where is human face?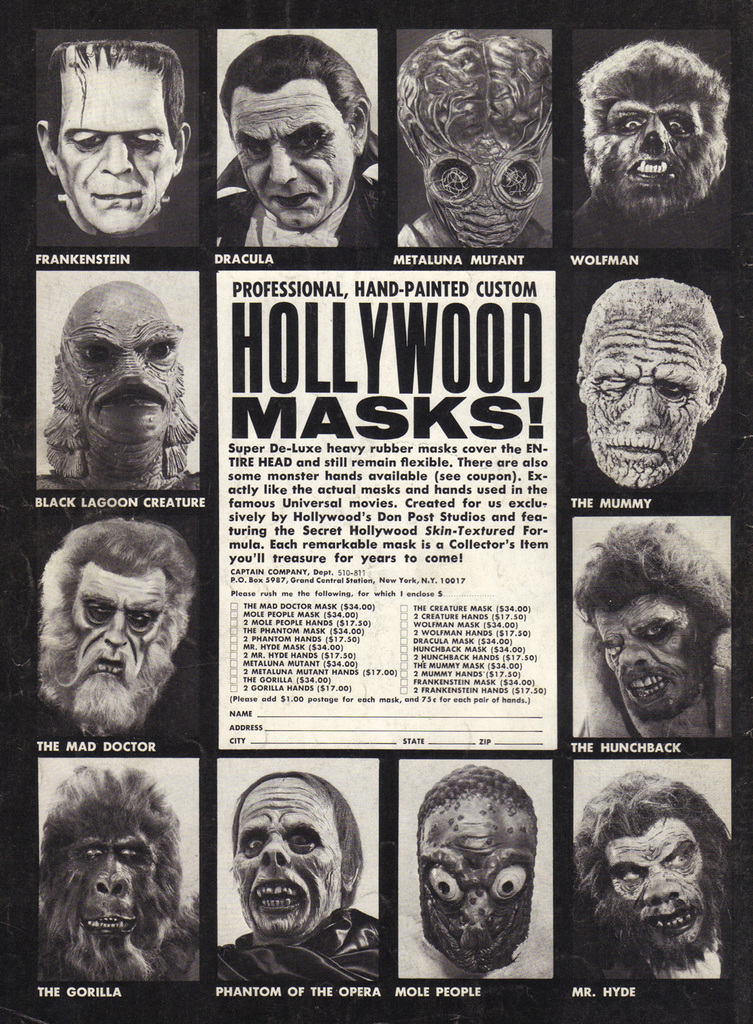
left=233, top=779, right=339, bottom=937.
